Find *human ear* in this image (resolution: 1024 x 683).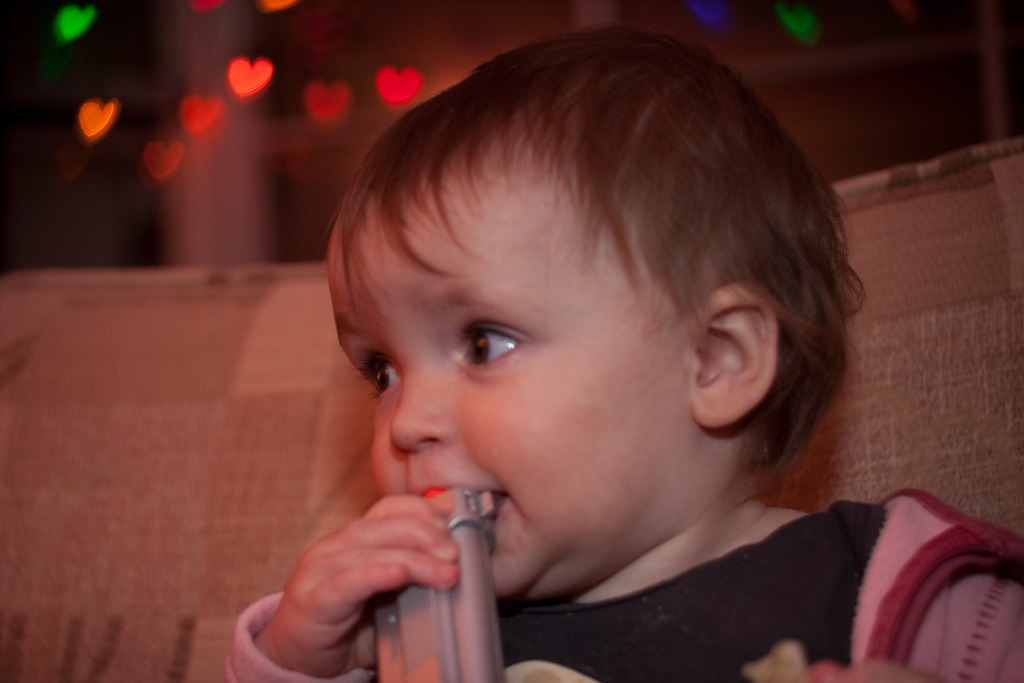
[x1=692, y1=286, x2=777, y2=428].
